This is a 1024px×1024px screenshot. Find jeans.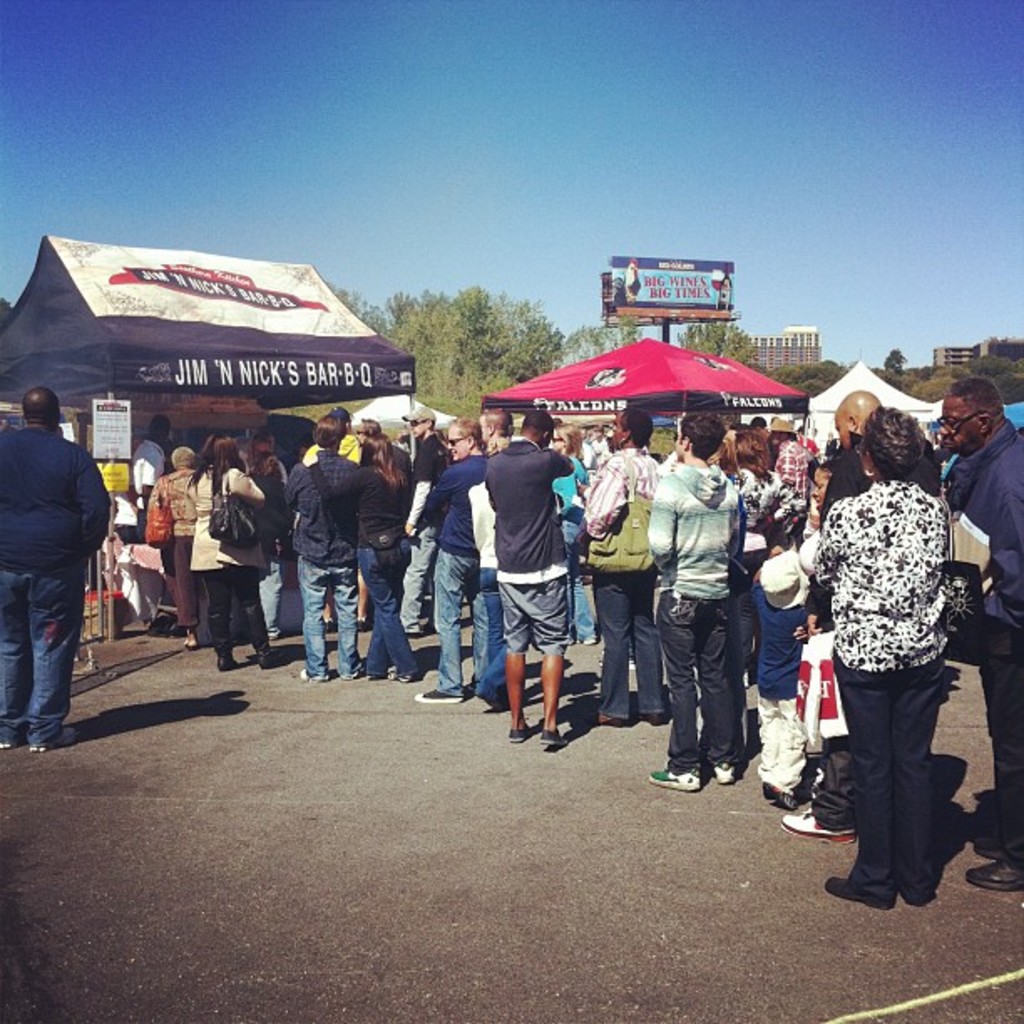
Bounding box: (289, 550, 363, 686).
